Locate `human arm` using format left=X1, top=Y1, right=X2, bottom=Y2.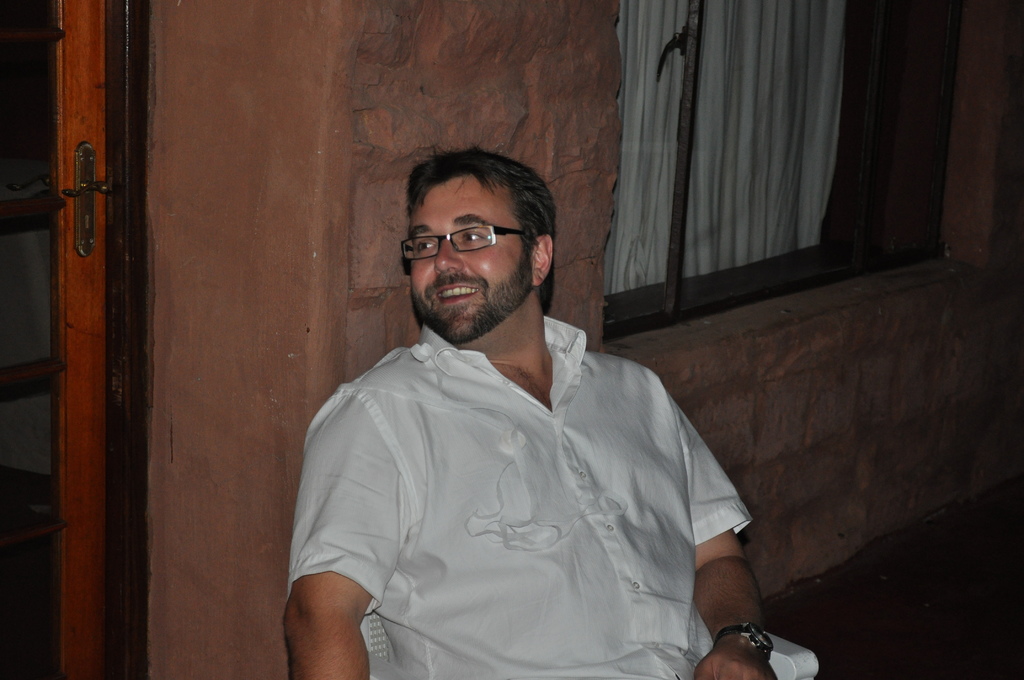
left=280, top=473, right=383, bottom=667.
